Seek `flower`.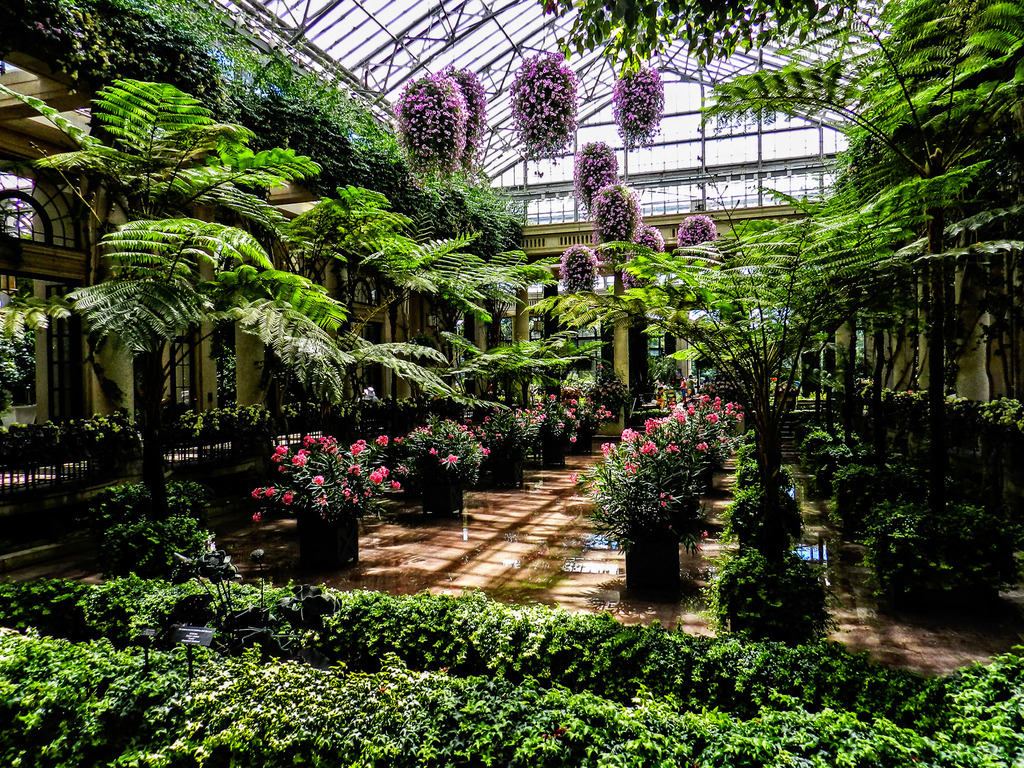
<region>693, 442, 708, 450</region>.
